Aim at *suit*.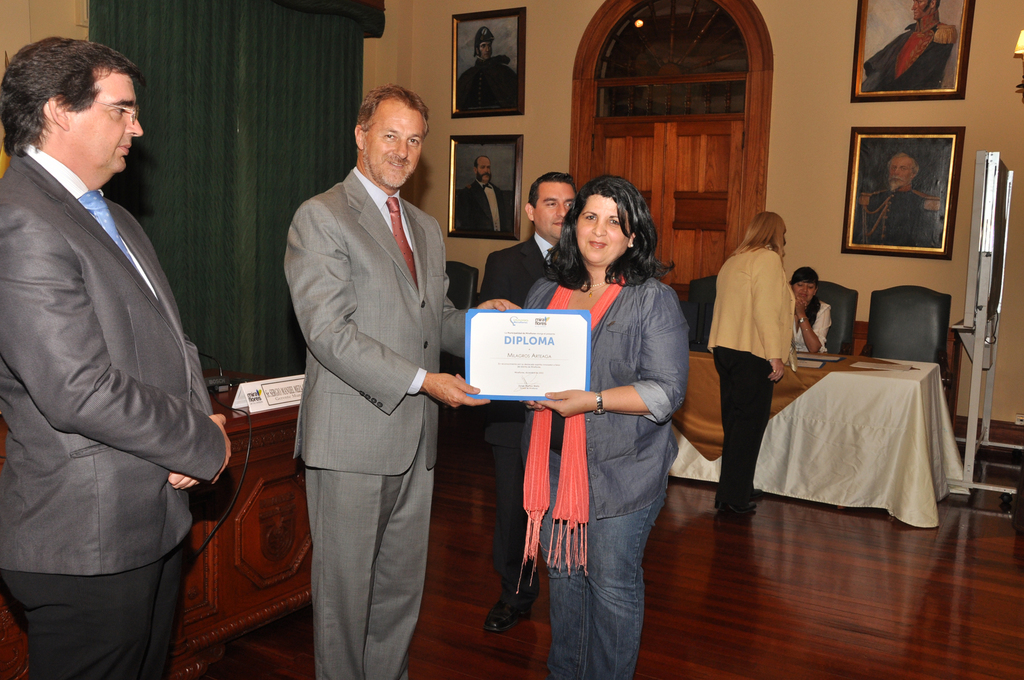
Aimed at [left=461, top=179, right=509, bottom=234].
